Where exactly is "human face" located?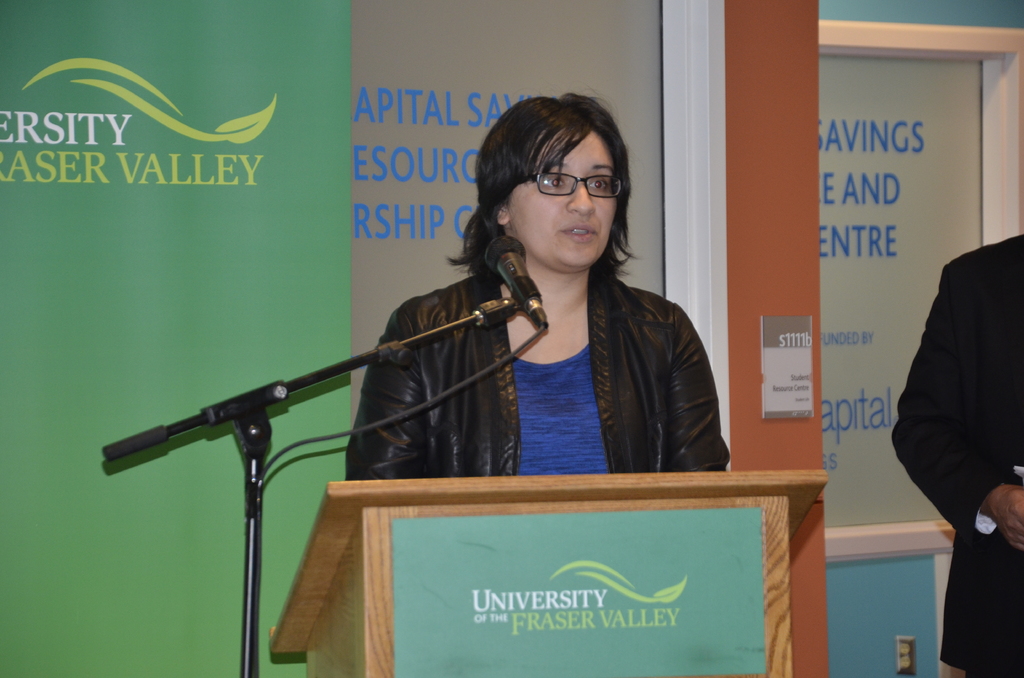
Its bounding box is bbox(506, 132, 616, 271).
